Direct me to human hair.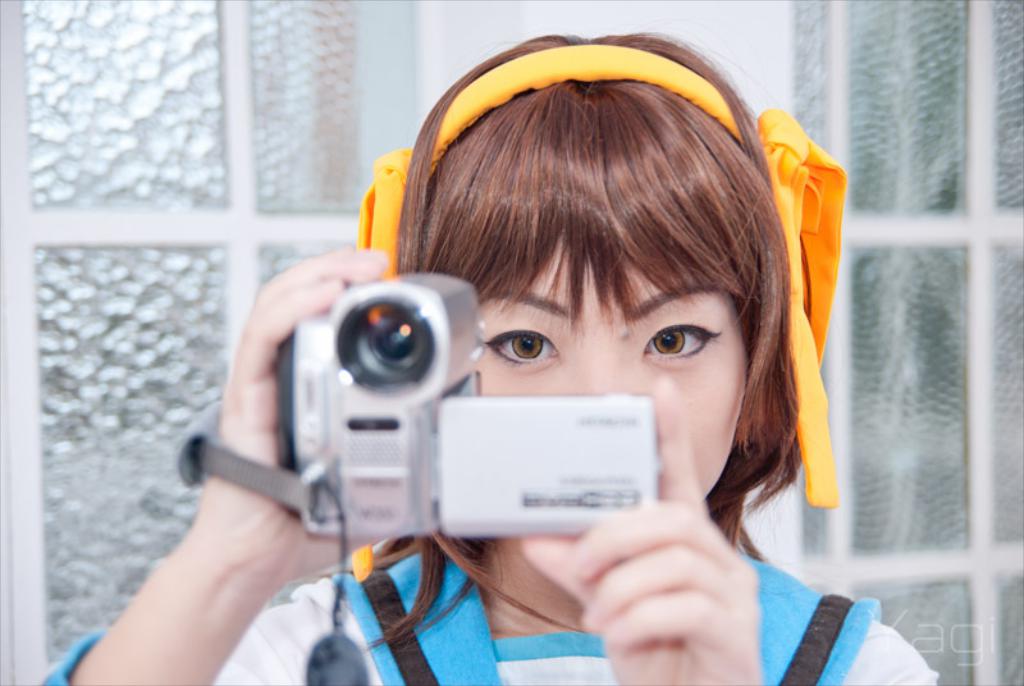
Direction: (426, 91, 827, 465).
